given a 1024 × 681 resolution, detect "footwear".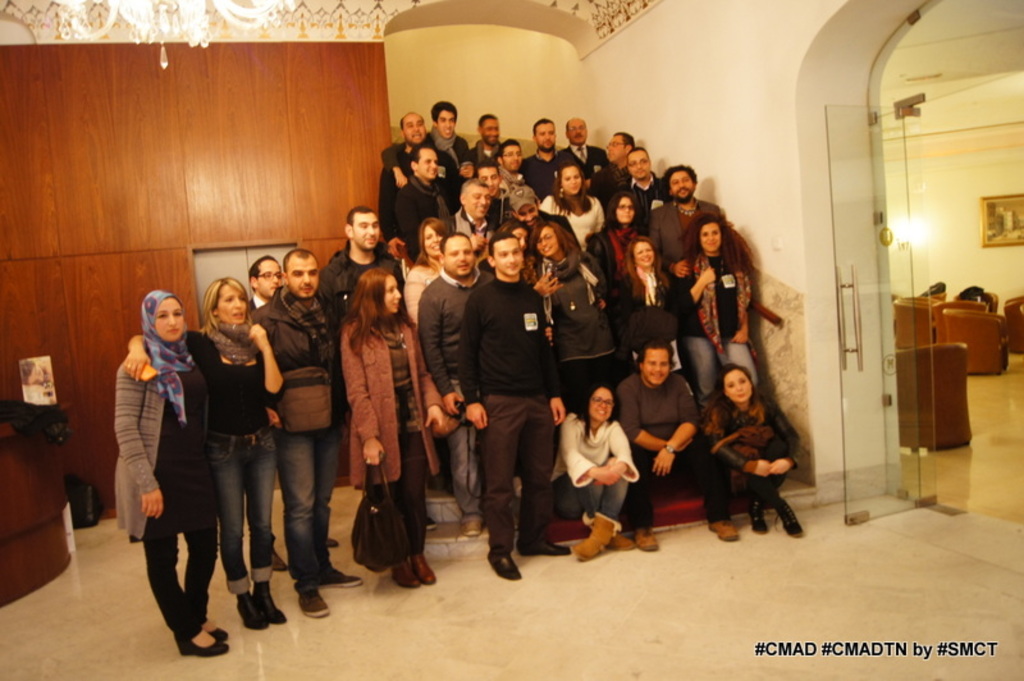
pyautogui.locateOnScreen(325, 534, 340, 553).
